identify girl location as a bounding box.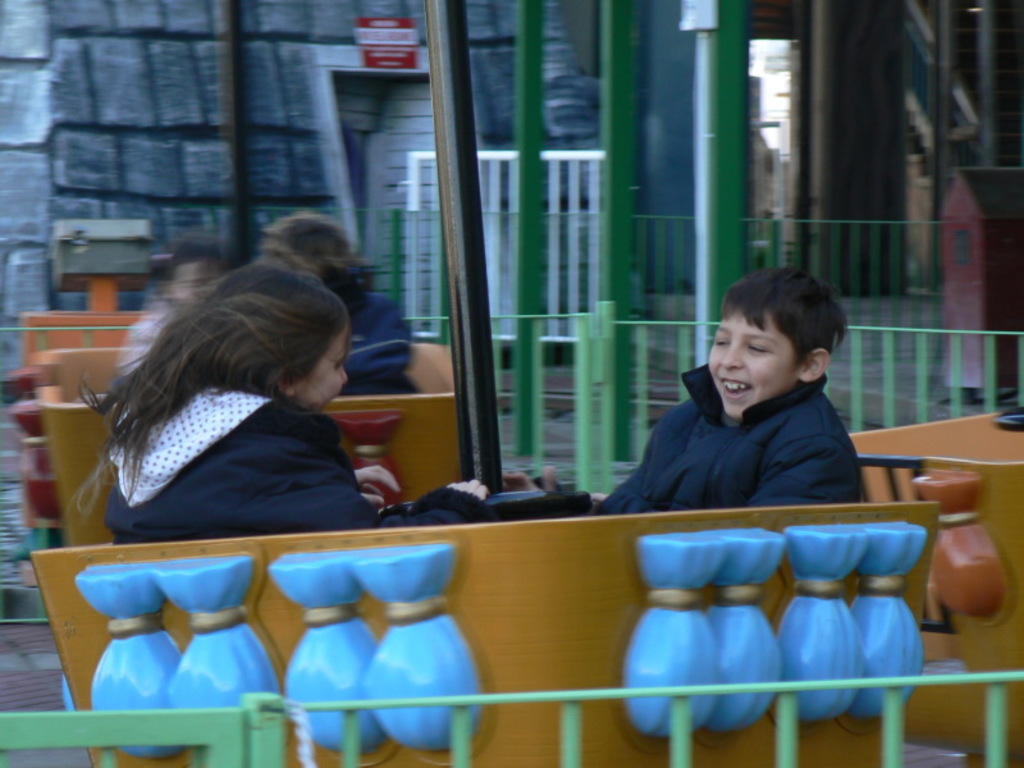
65 259 490 544.
